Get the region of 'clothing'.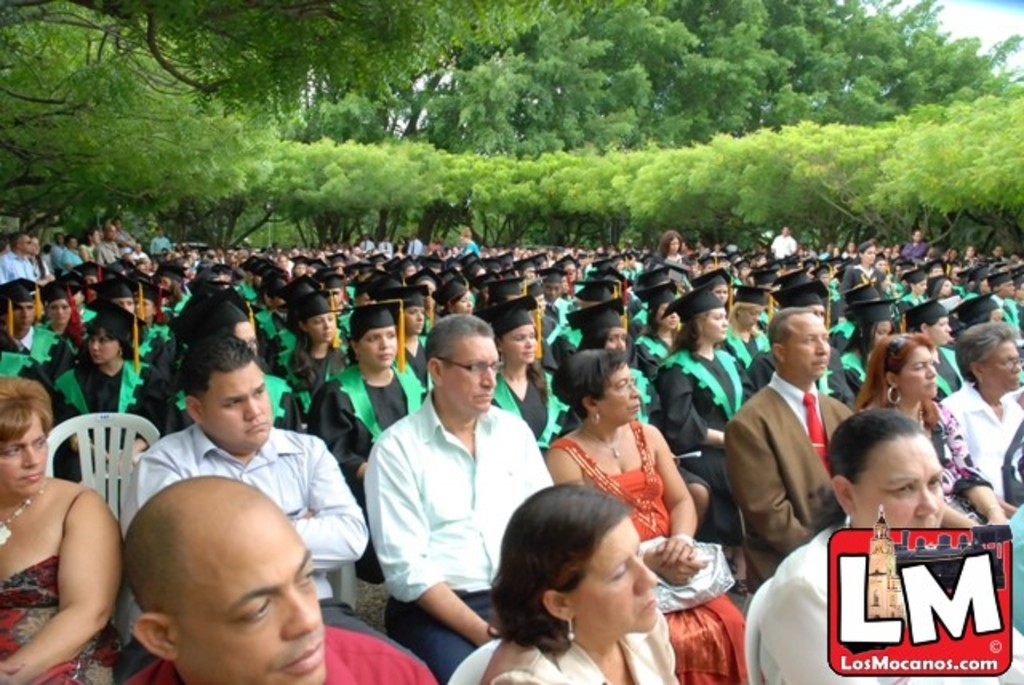
BBox(843, 342, 866, 383).
